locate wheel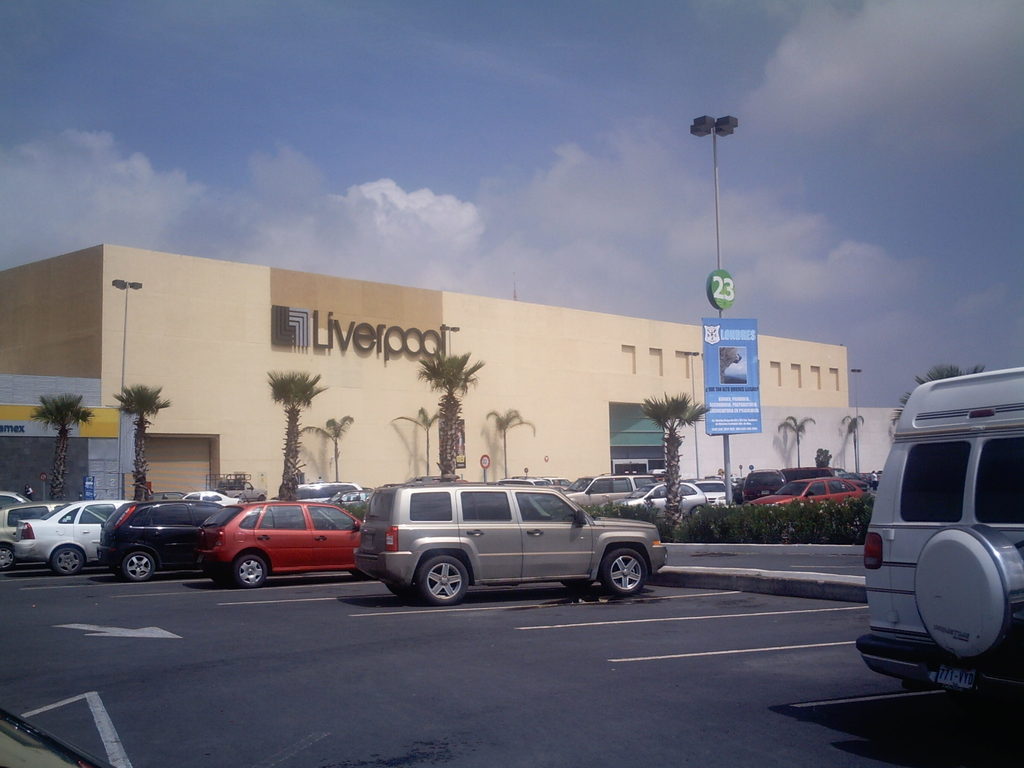
x1=231, y1=554, x2=268, y2=593
